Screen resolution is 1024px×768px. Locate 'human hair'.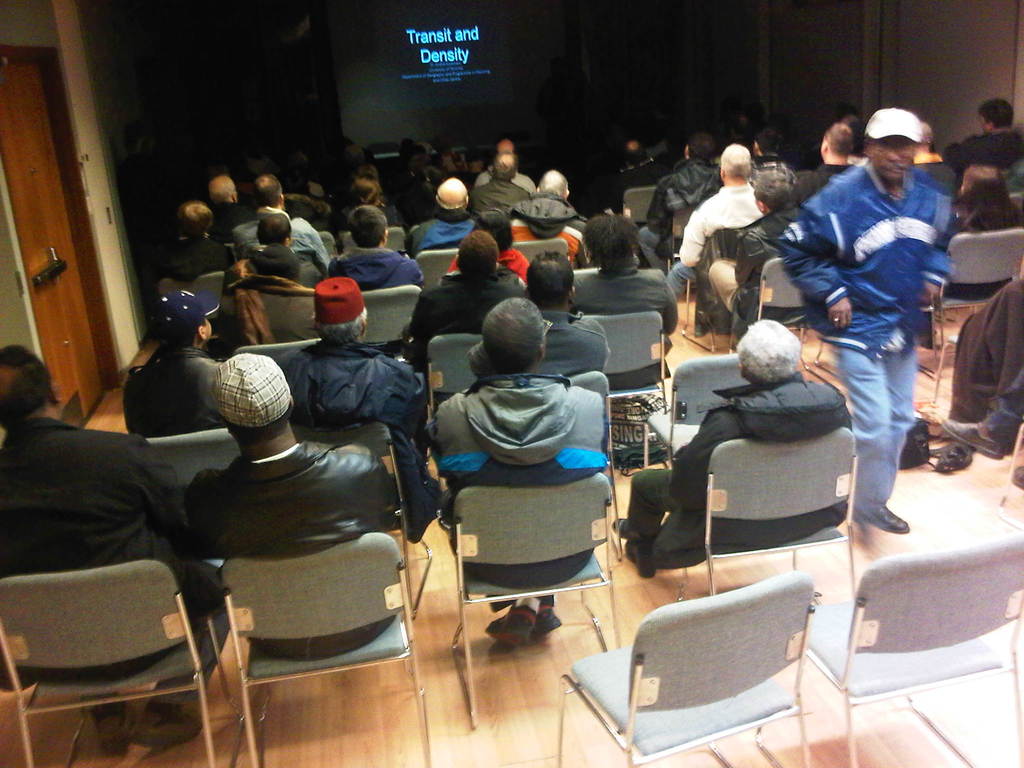
(530, 250, 570, 314).
